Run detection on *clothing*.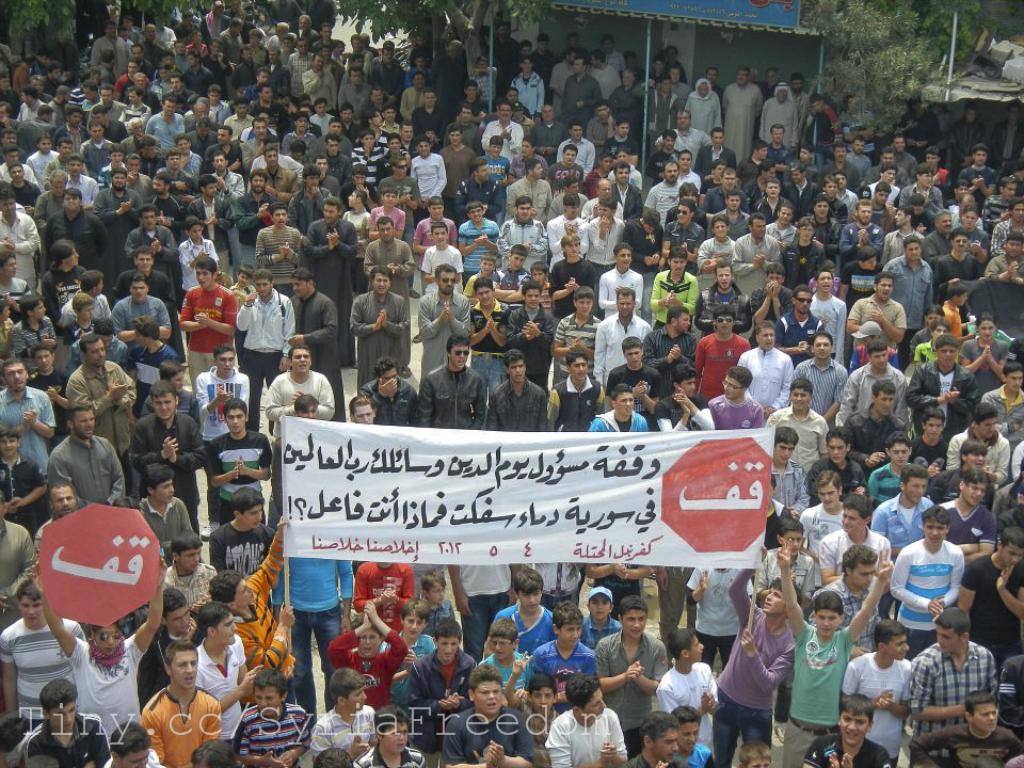
Result: (87,36,127,71).
